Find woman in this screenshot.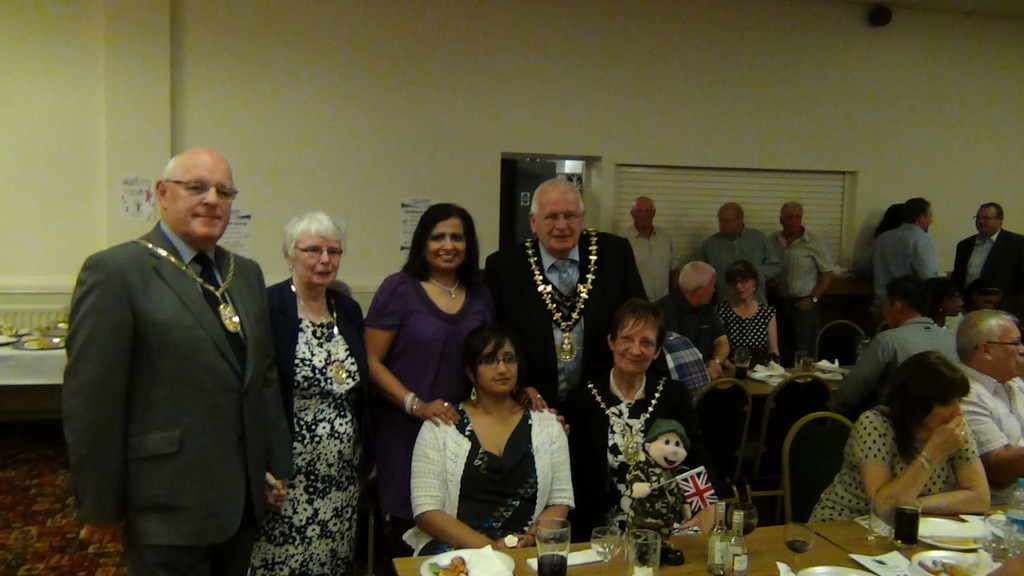
The bounding box for woman is (803,350,990,527).
